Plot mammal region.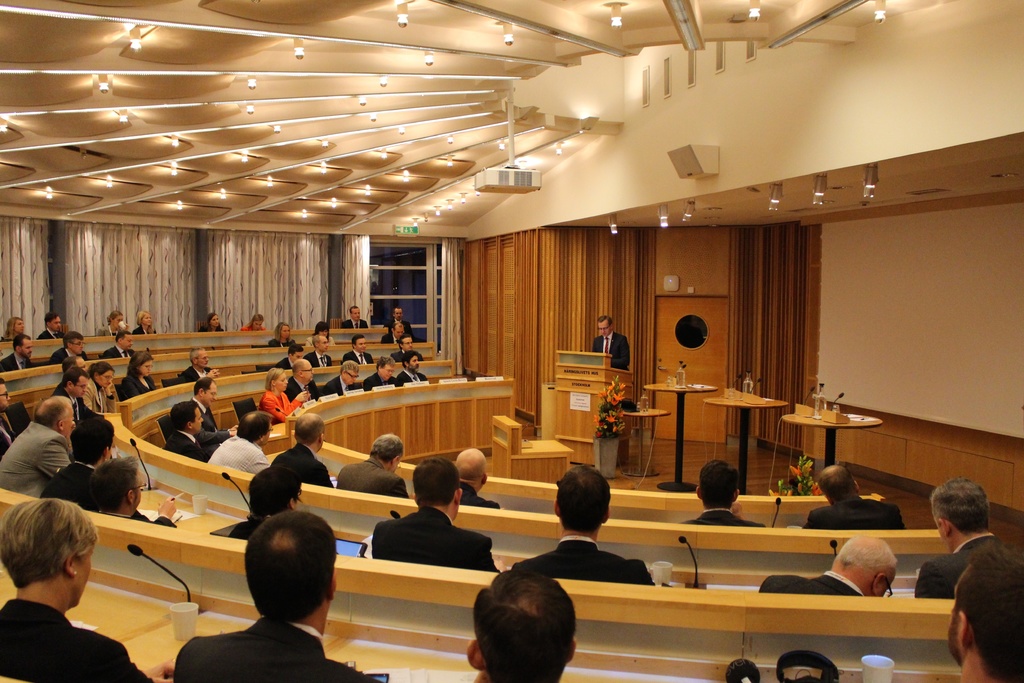
Plotted at detection(264, 415, 328, 490).
